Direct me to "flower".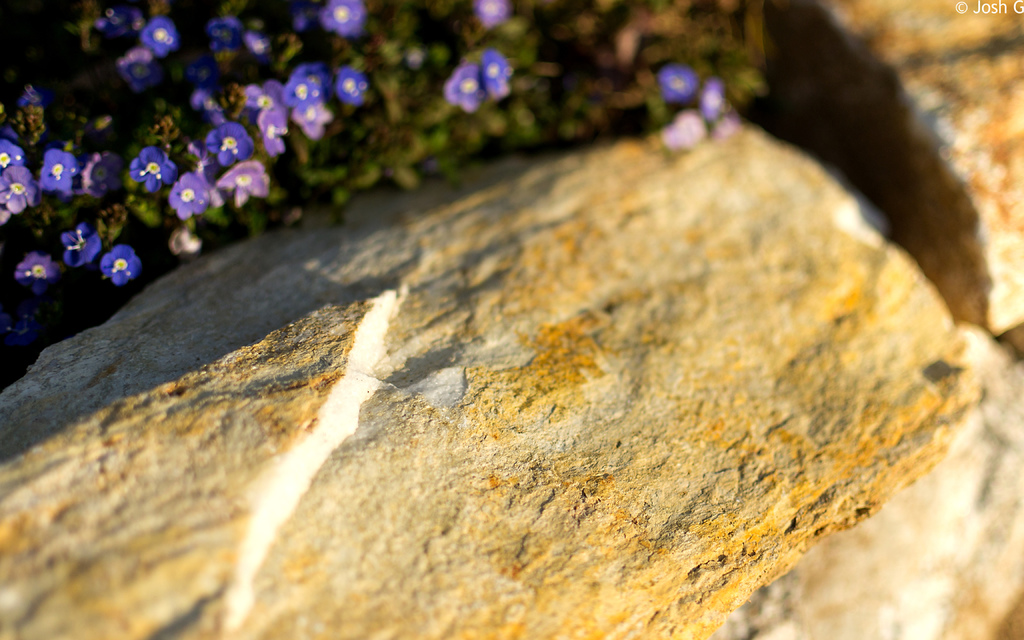
Direction: left=205, top=9, right=241, bottom=46.
